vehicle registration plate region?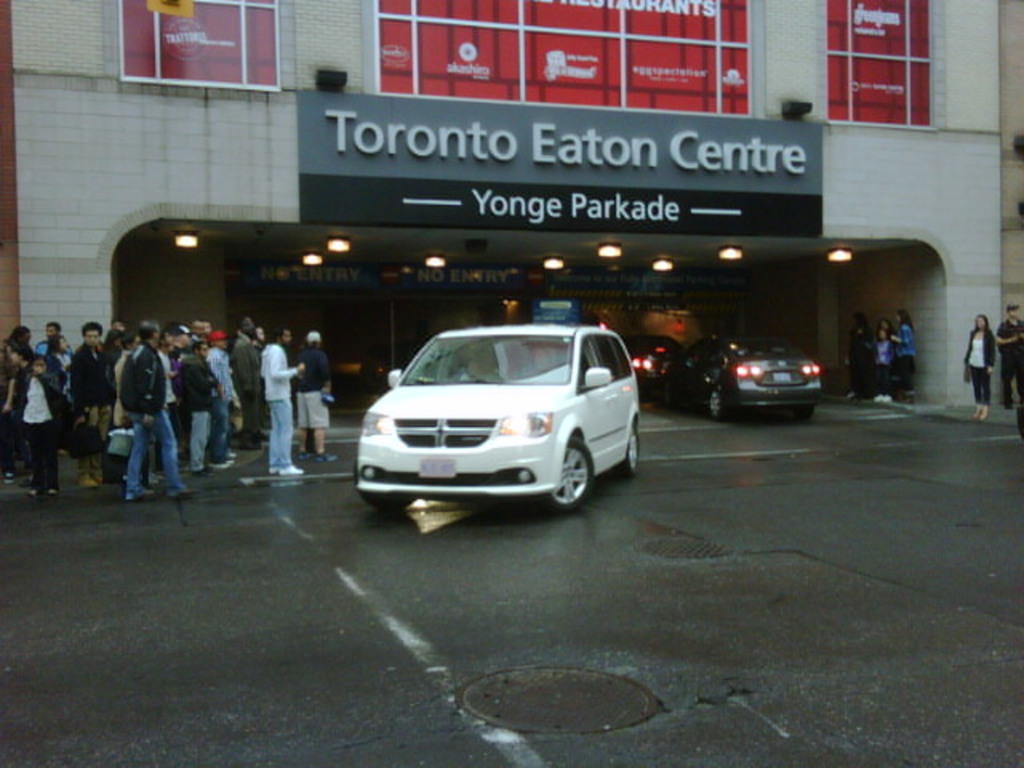
<region>416, 461, 454, 475</region>
